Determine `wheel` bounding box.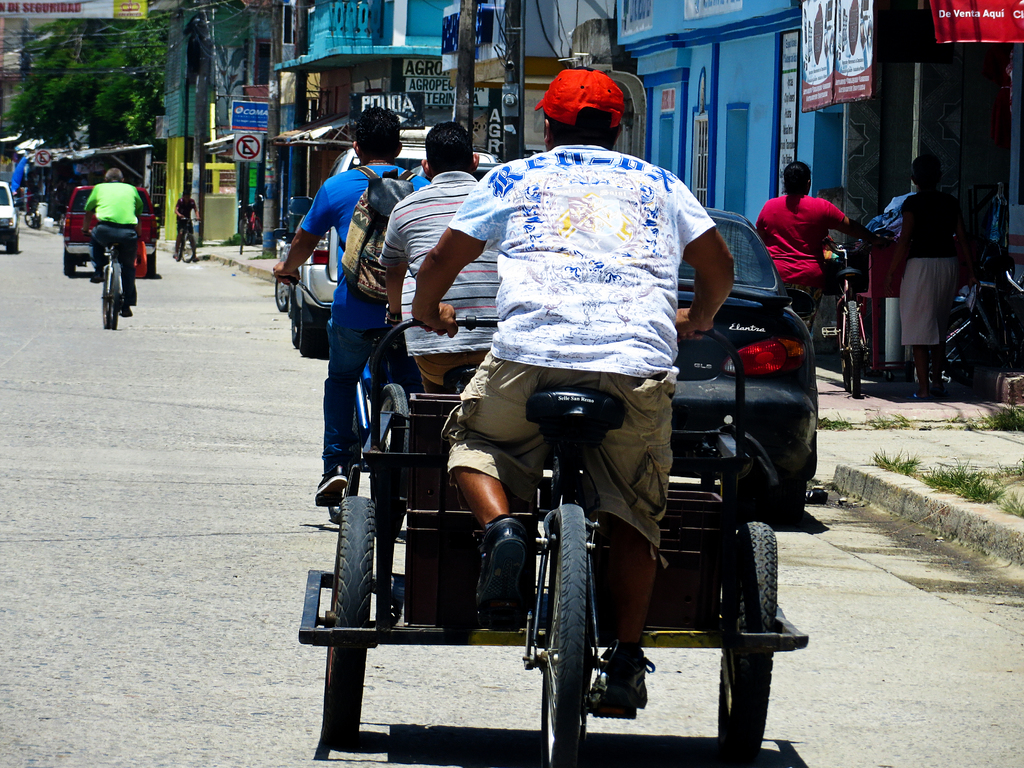
Determined: [left=102, top=295, right=111, bottom=323].
